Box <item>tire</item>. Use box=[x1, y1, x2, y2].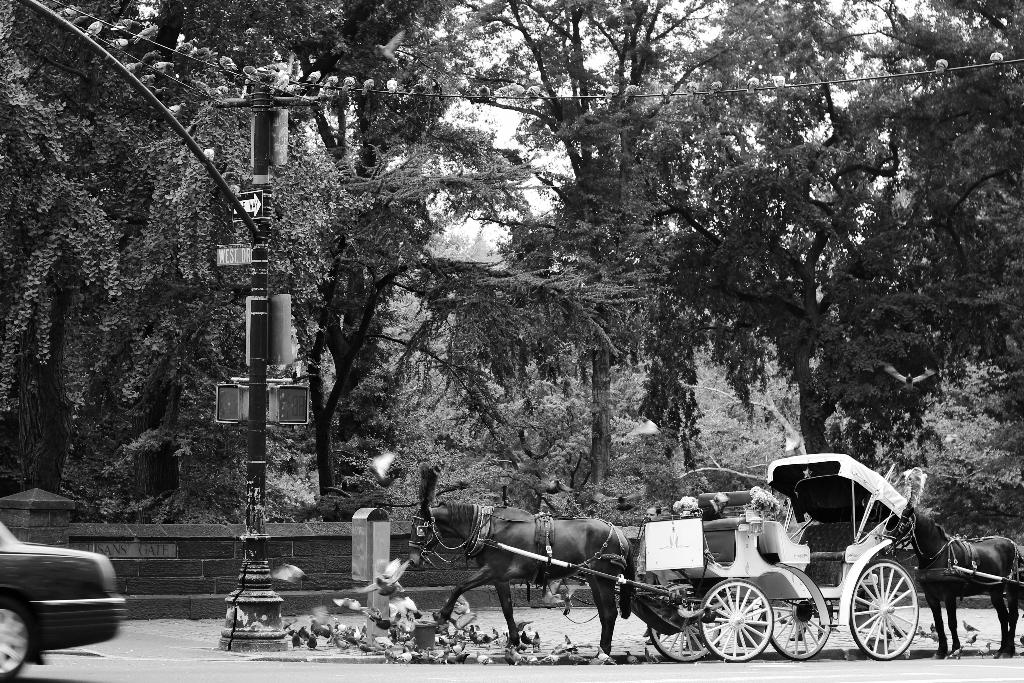
box=[764, 603, 835, 663].
